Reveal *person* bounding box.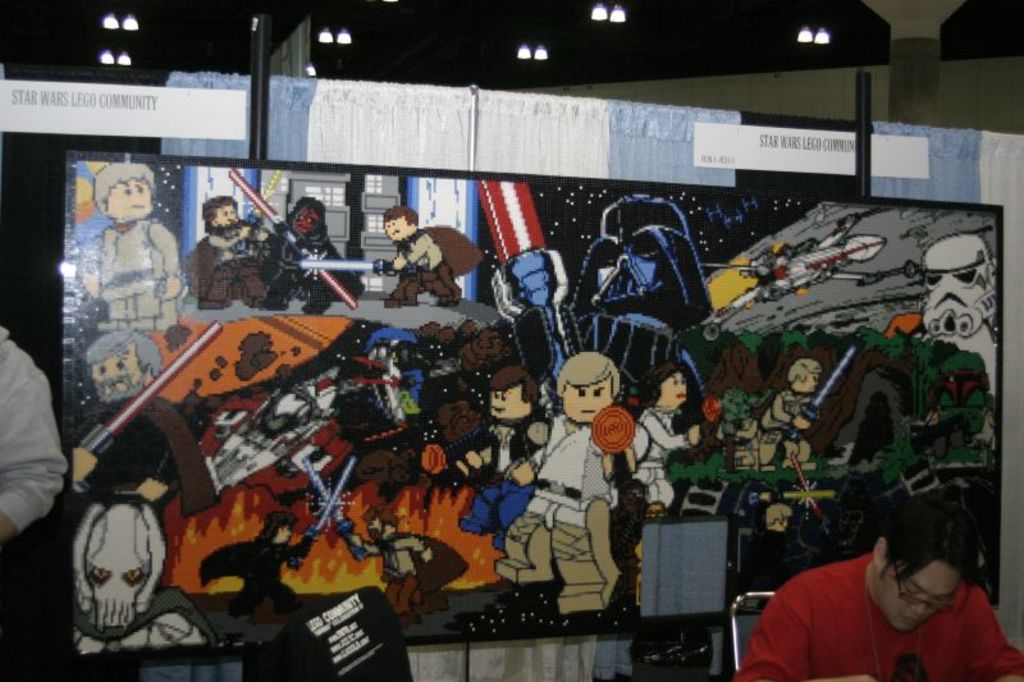
Revealed: x1=93, y1=164, x2=179, y2=333.
